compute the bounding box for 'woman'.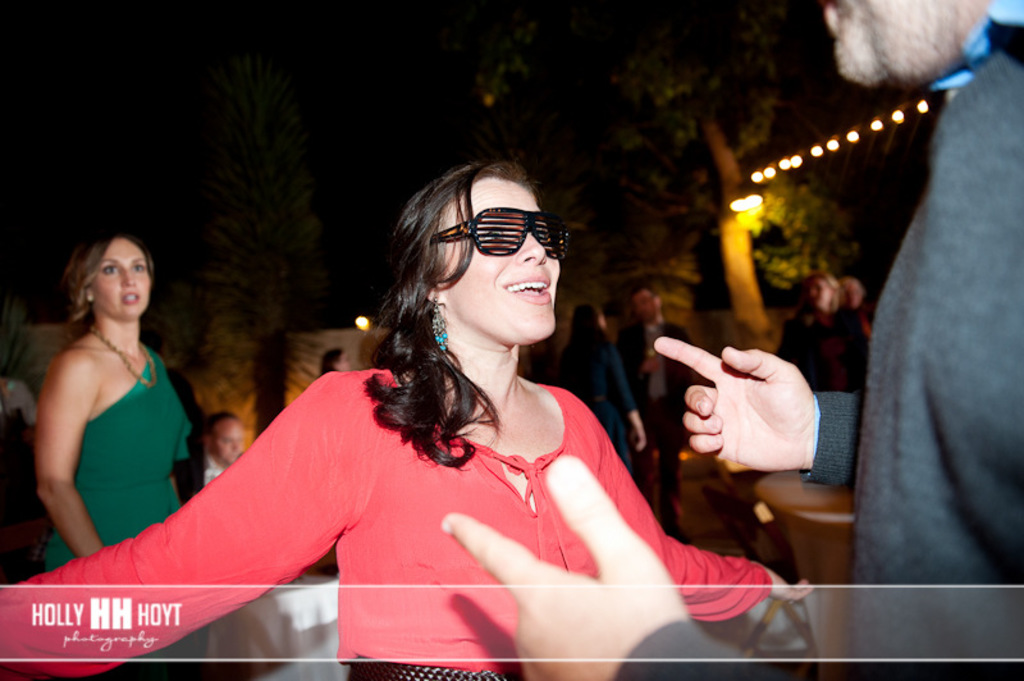
region(556, 302, 646, 471).
